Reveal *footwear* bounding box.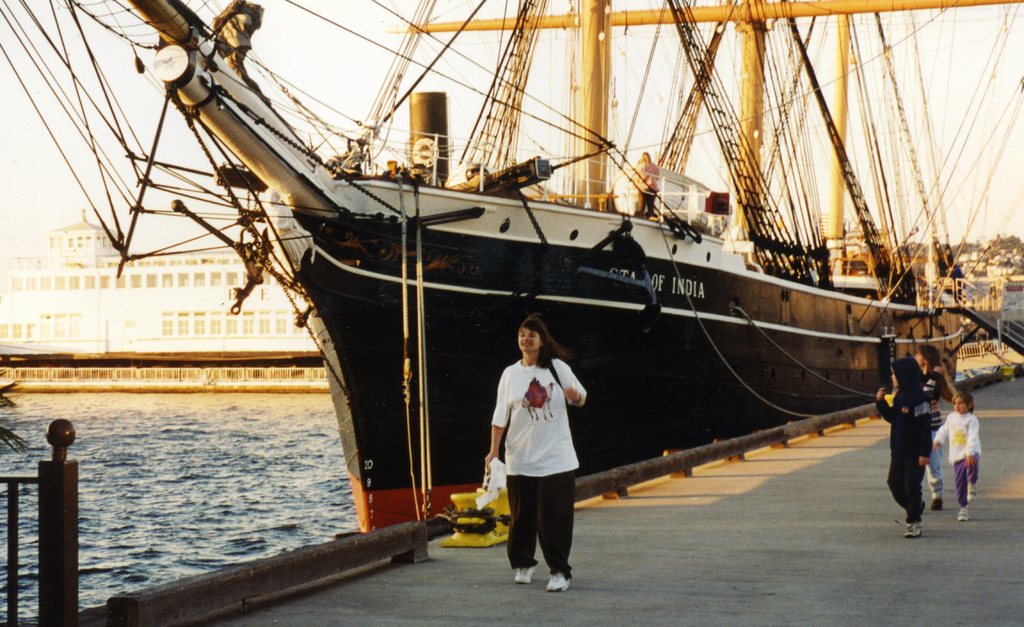
Revealed: <box>968,479,979,502</box>.
